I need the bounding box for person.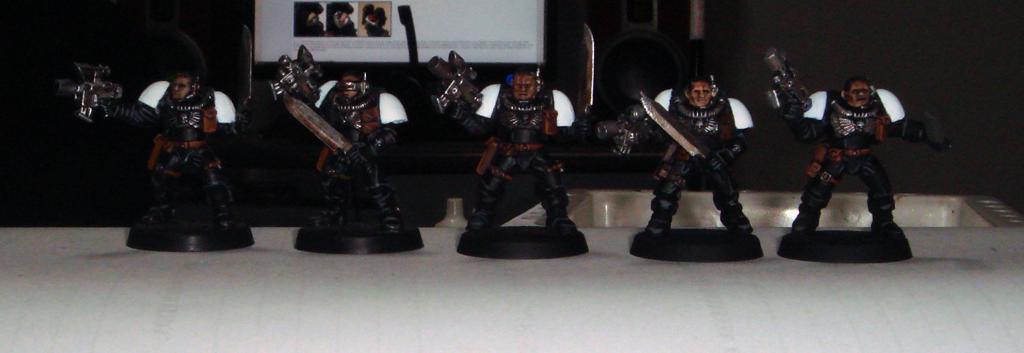
Here it is: 771, 75, 953, 242.
